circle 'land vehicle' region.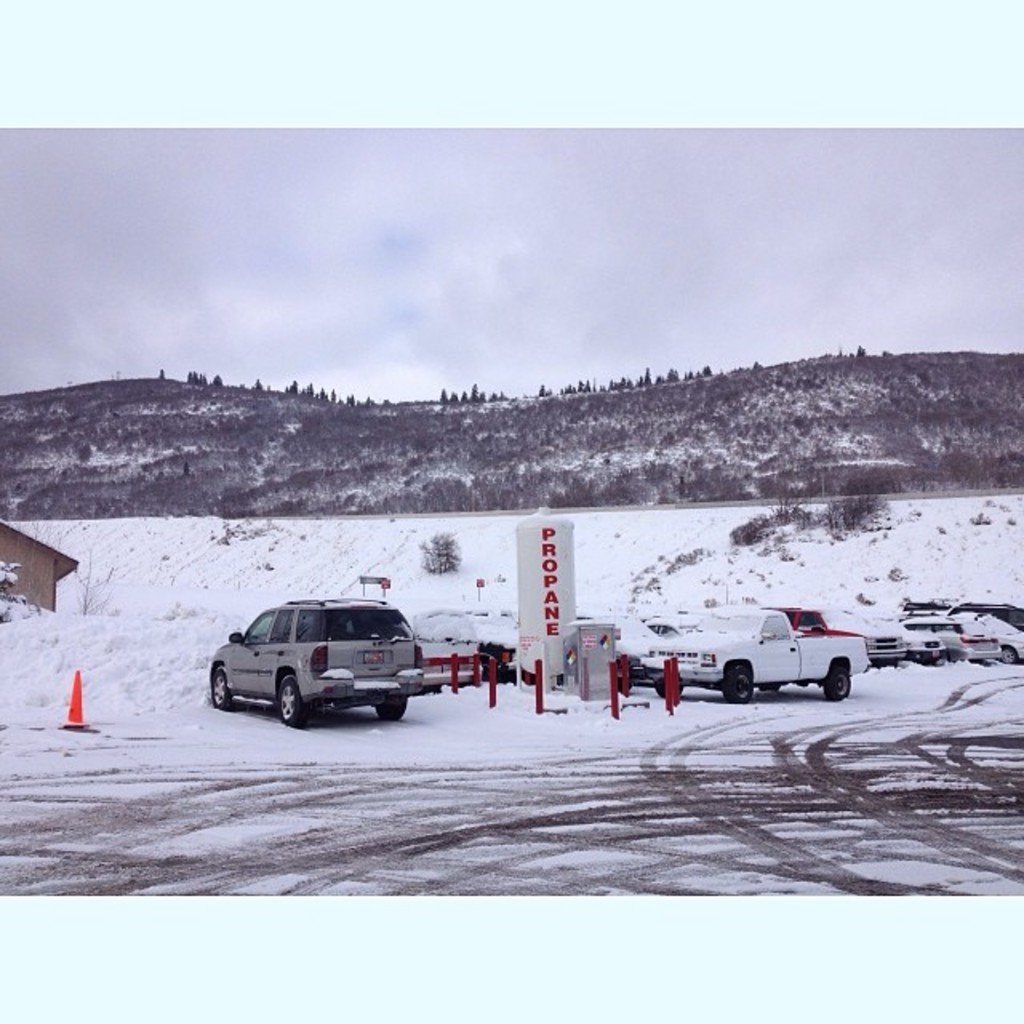
Region: rect(611, 610, 675, 696).
